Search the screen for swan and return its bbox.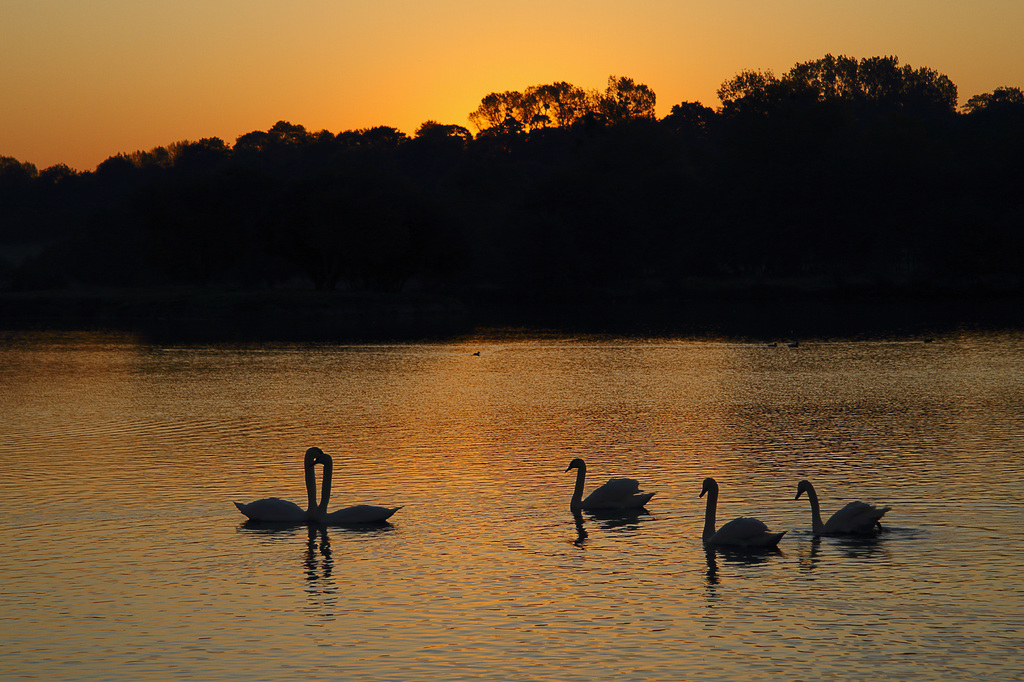
Found: [703, 484, 804, 573].
